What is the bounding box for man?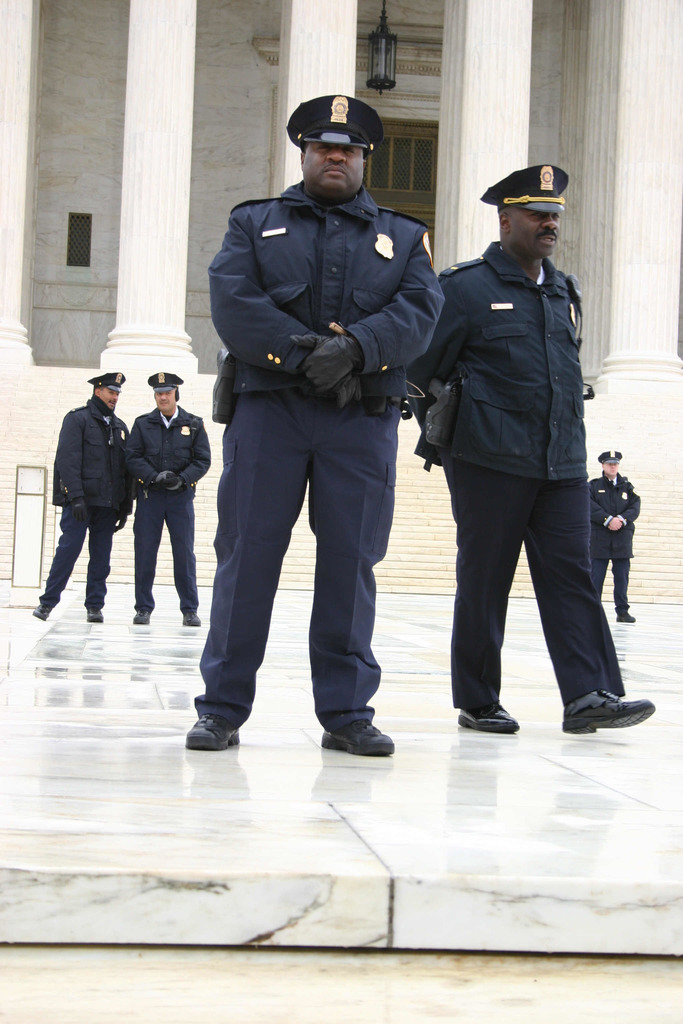
580,442,639,628.
